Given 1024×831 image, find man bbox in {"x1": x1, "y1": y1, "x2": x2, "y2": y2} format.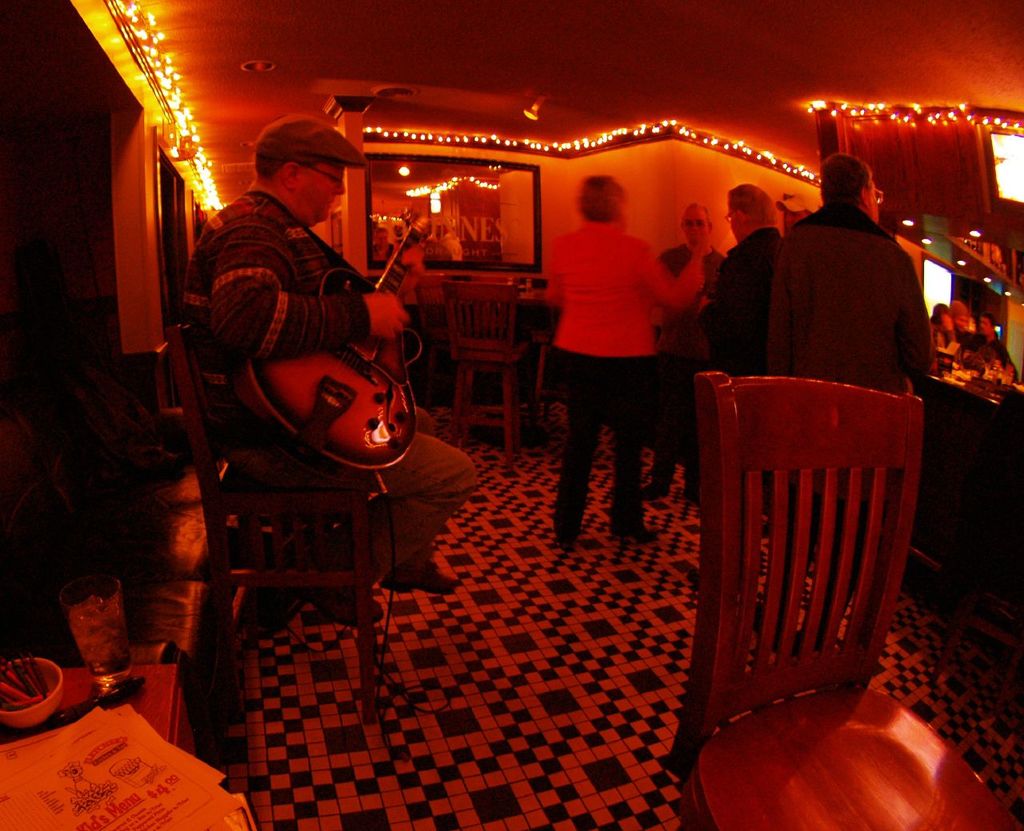
{"x1": 170, "y1": 106, "x2": 454, "y2": 525}.
